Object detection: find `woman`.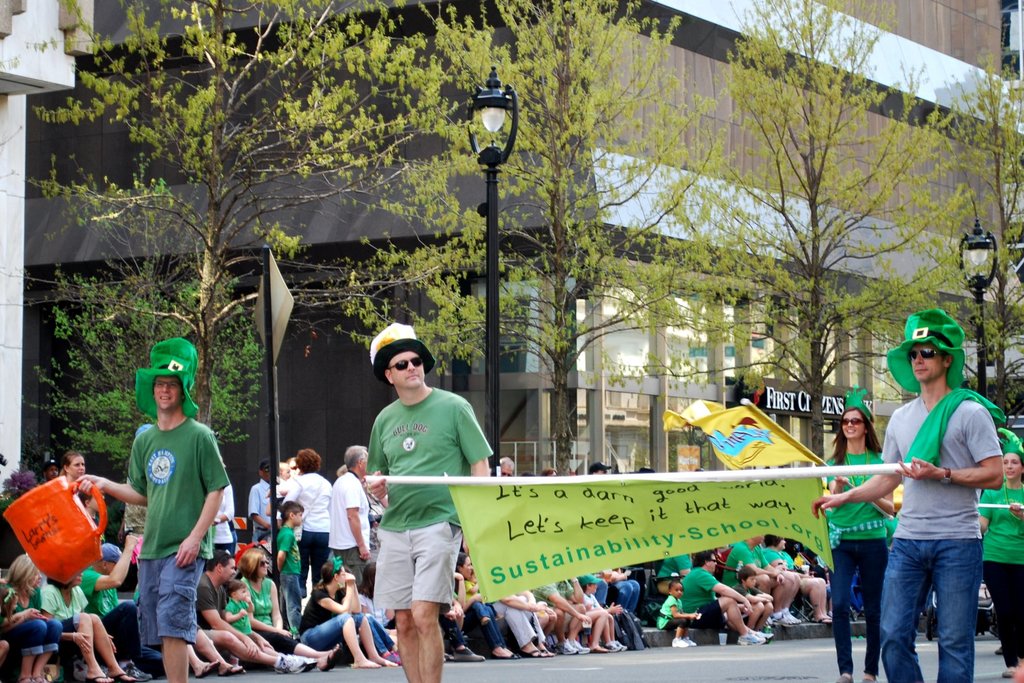
<region>278, 447, 333, 604</region>.
